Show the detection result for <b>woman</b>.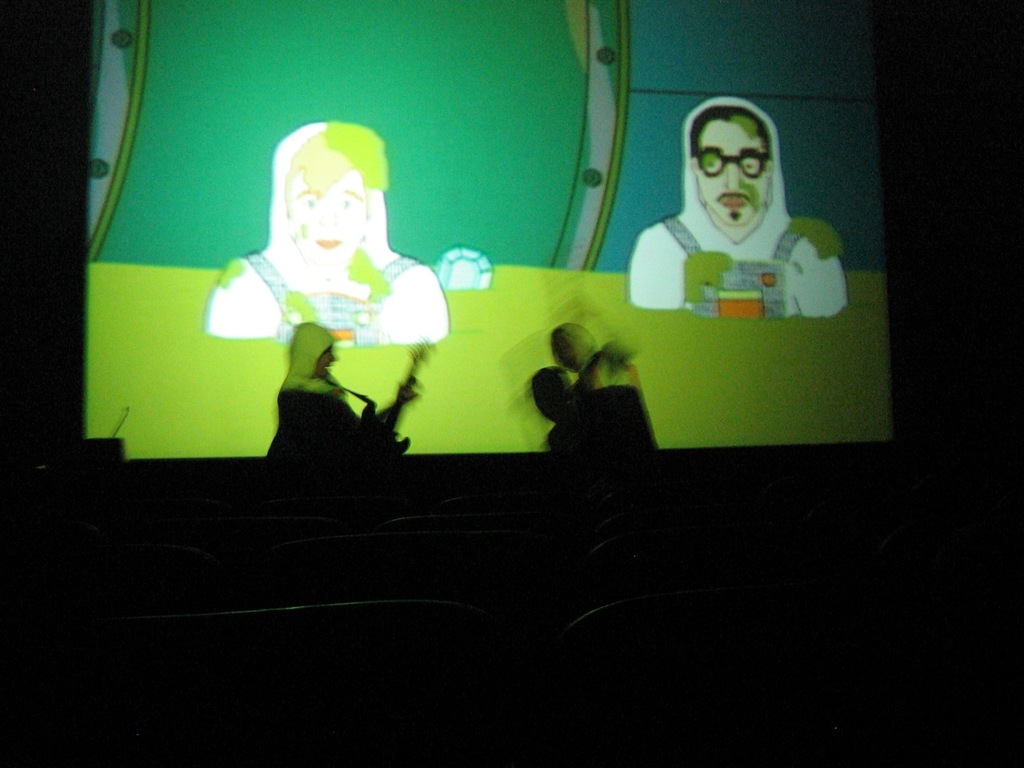
[left=198, top=118, right=454, bottom=347].
